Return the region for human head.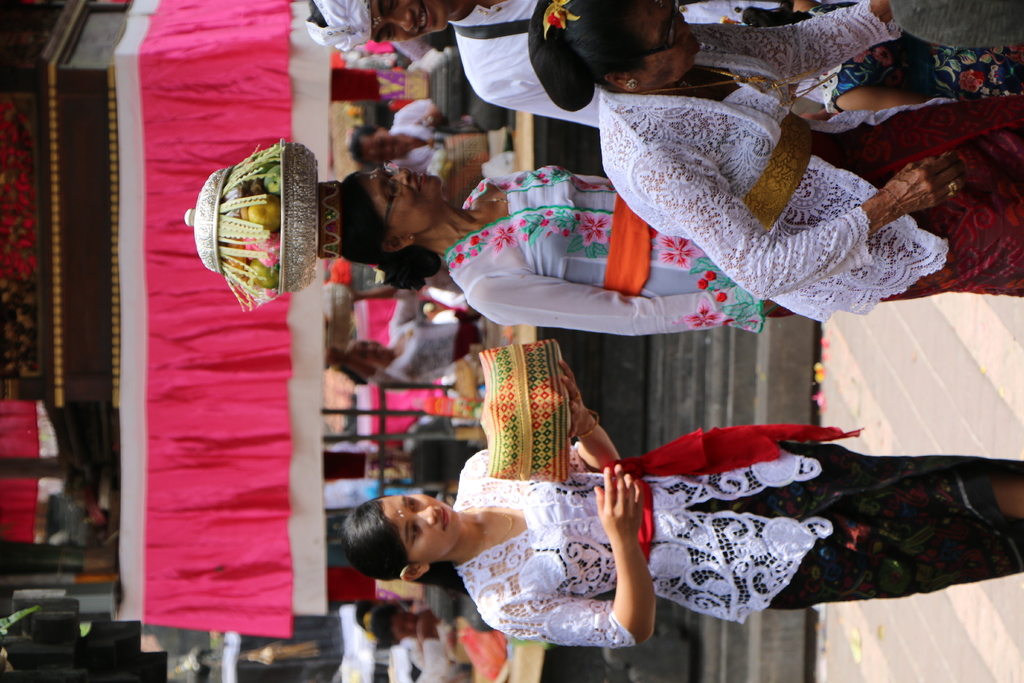
<box>557,0,706,94</box>.
